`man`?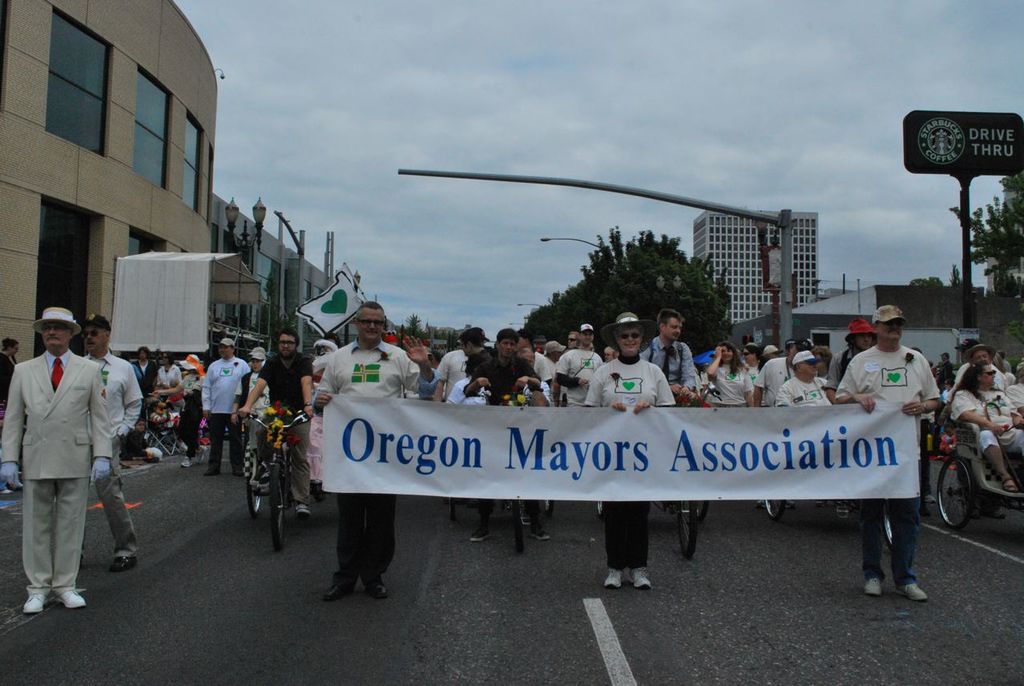
244/331/314/519
